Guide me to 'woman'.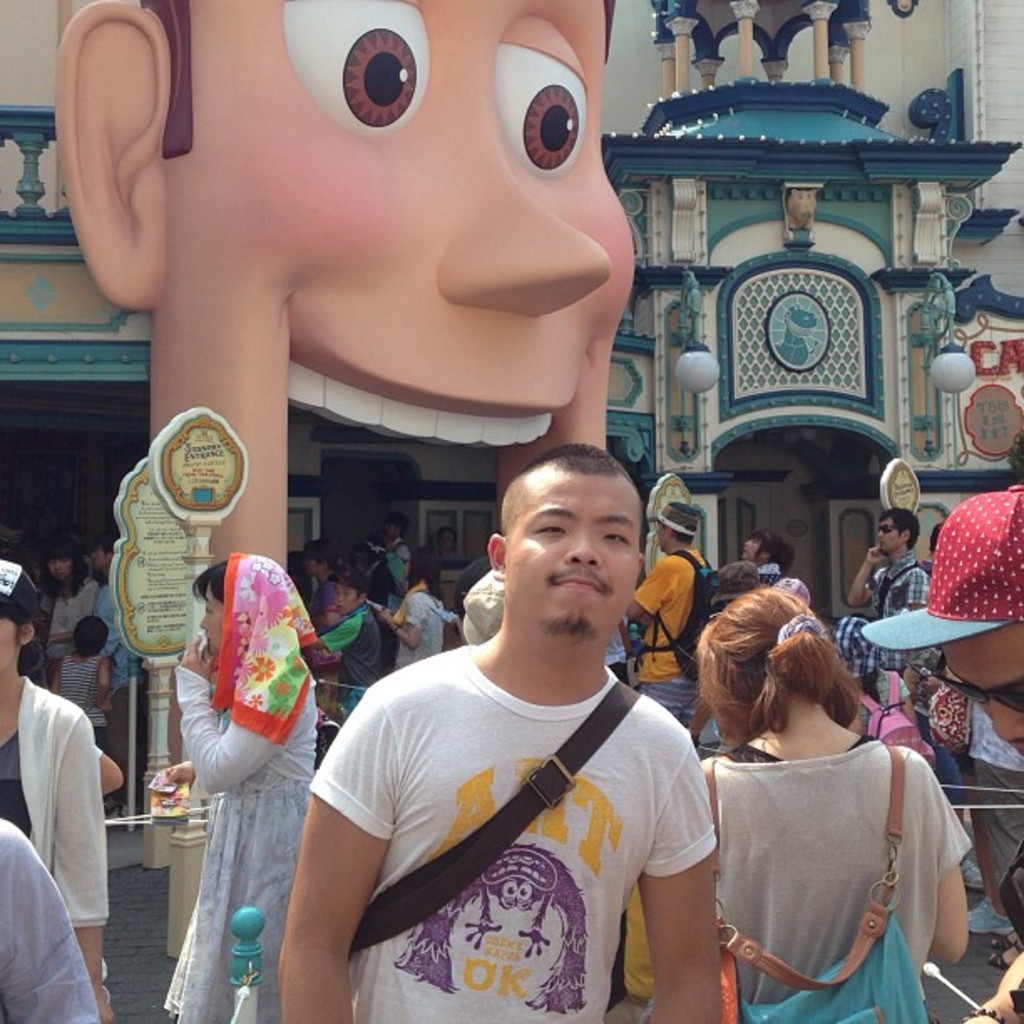
Guidance: 159:552:316:1022.
